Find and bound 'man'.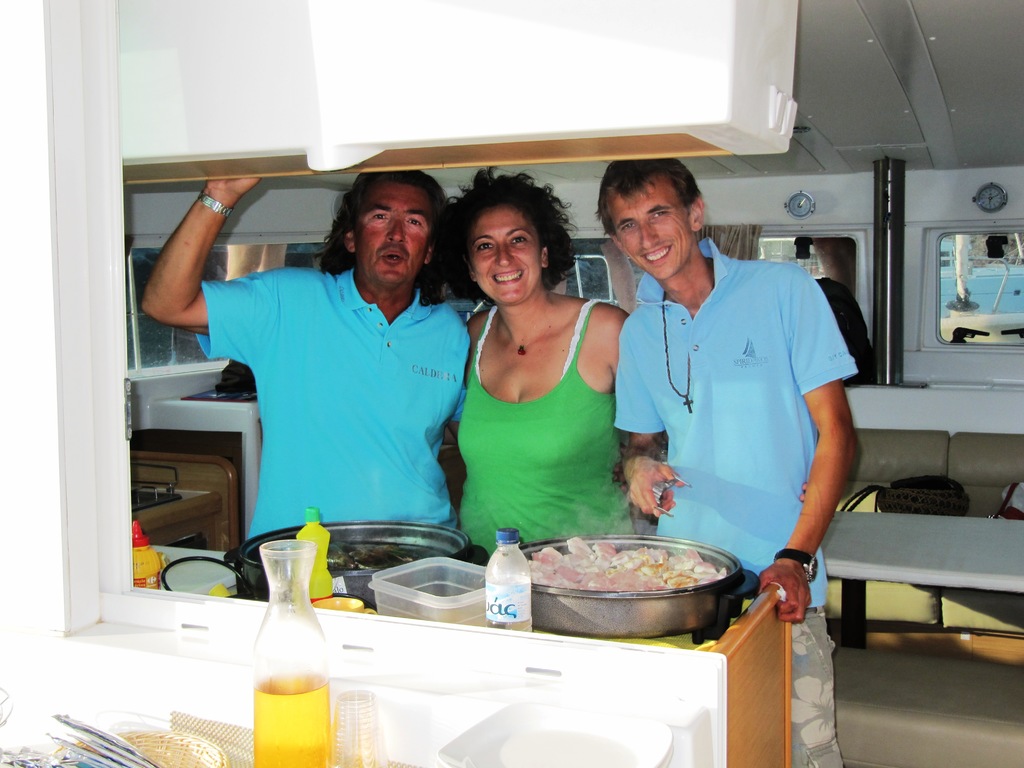
Bound: <bbox>614, 159, 860, 767</bbox>.
